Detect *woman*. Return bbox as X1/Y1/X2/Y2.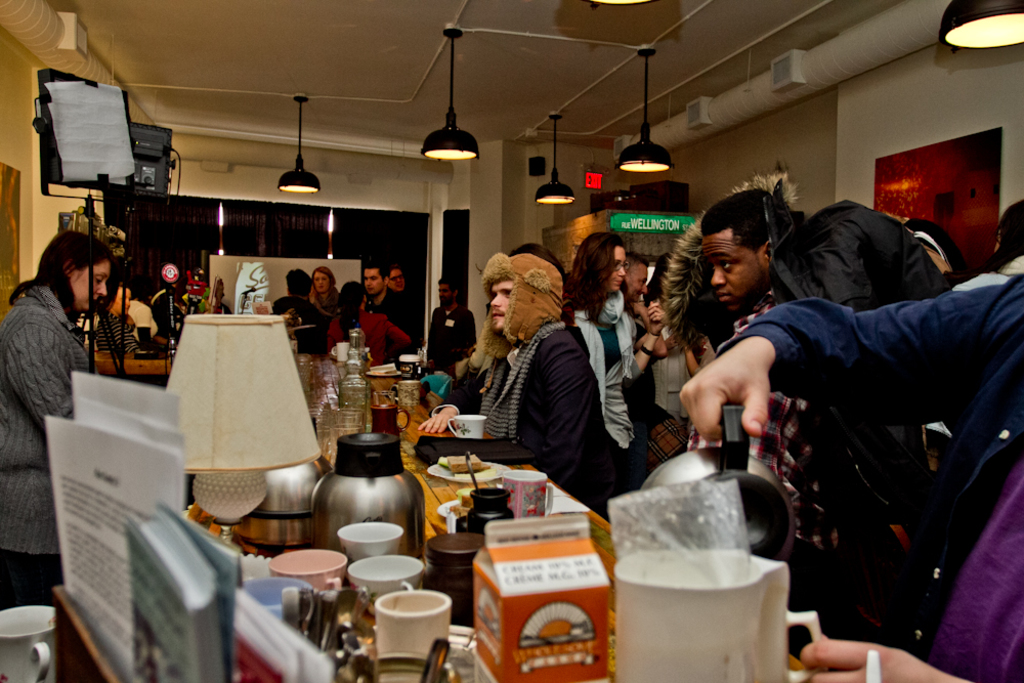
380/261/421/309.
